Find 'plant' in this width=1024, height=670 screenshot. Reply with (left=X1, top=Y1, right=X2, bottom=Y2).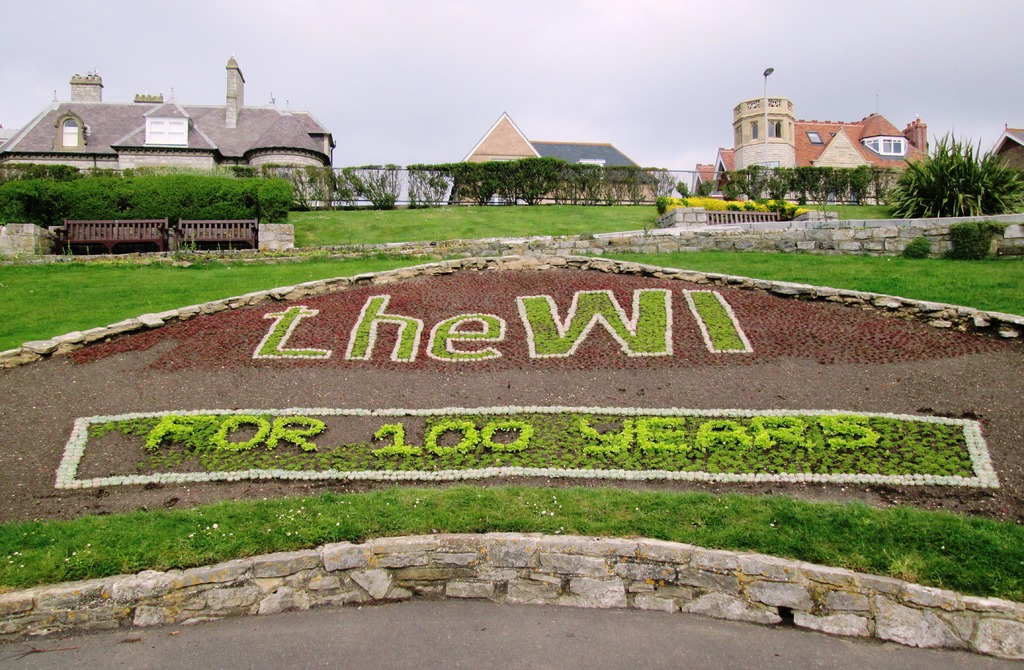
(left=900, top=232, right=929, bottom=256).
